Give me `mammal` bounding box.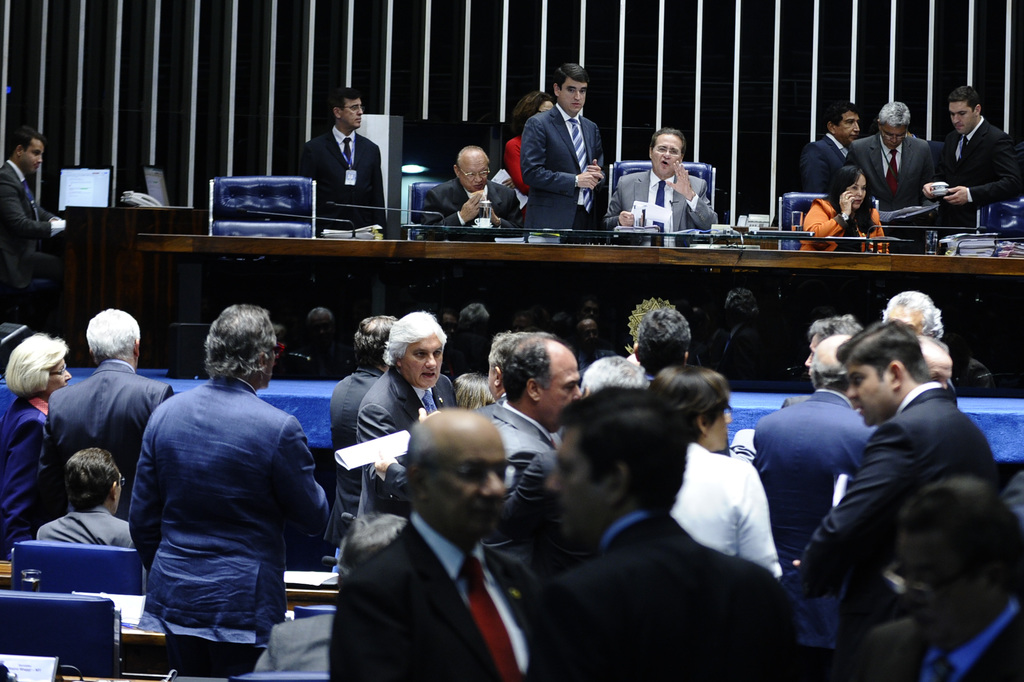
Rect(751, 330, 879, 565).
